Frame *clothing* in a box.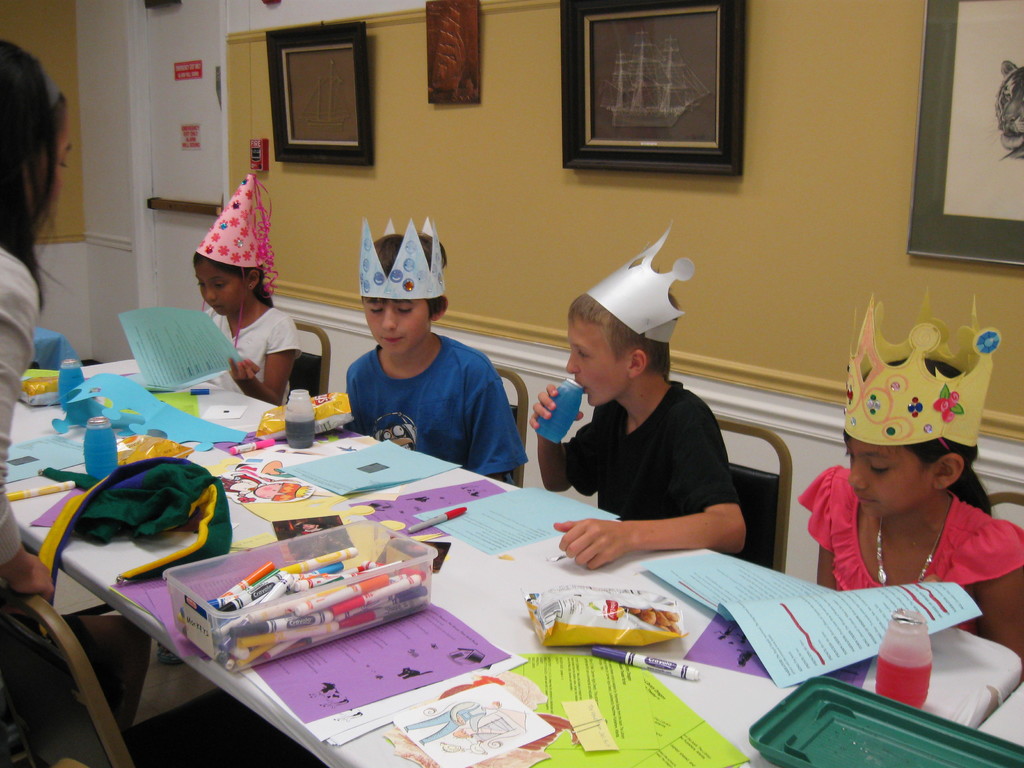
(316, 311, 522, 476).
